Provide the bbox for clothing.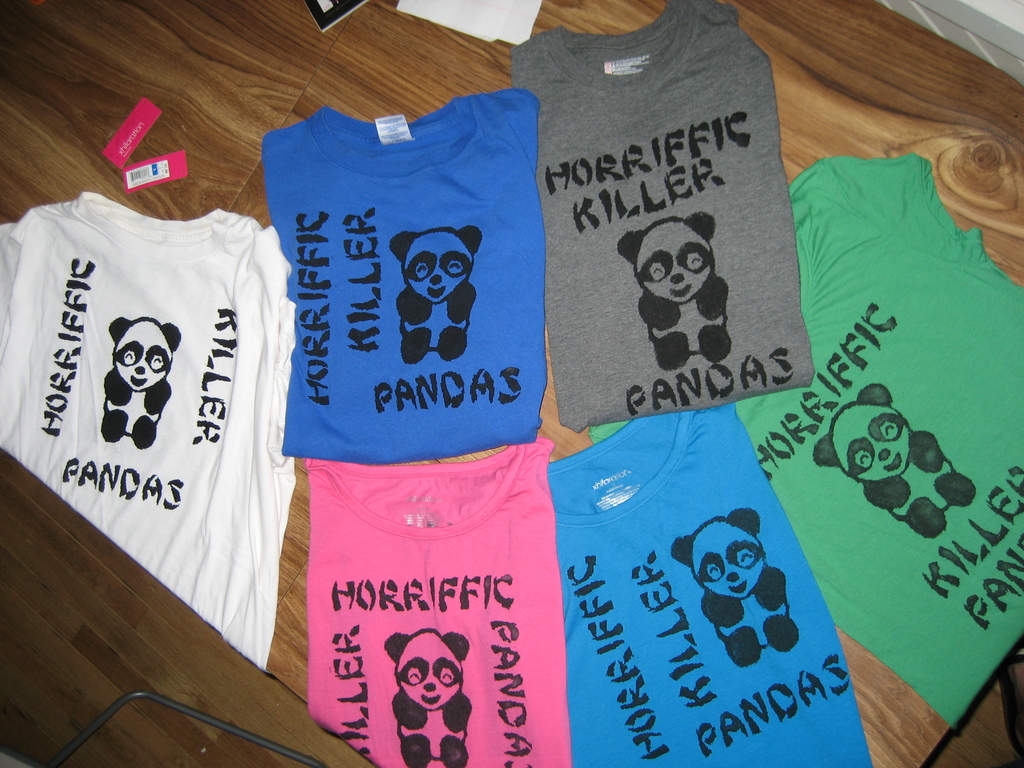
pyautogui.locateOnScreen(546, 404, 868, 767).
